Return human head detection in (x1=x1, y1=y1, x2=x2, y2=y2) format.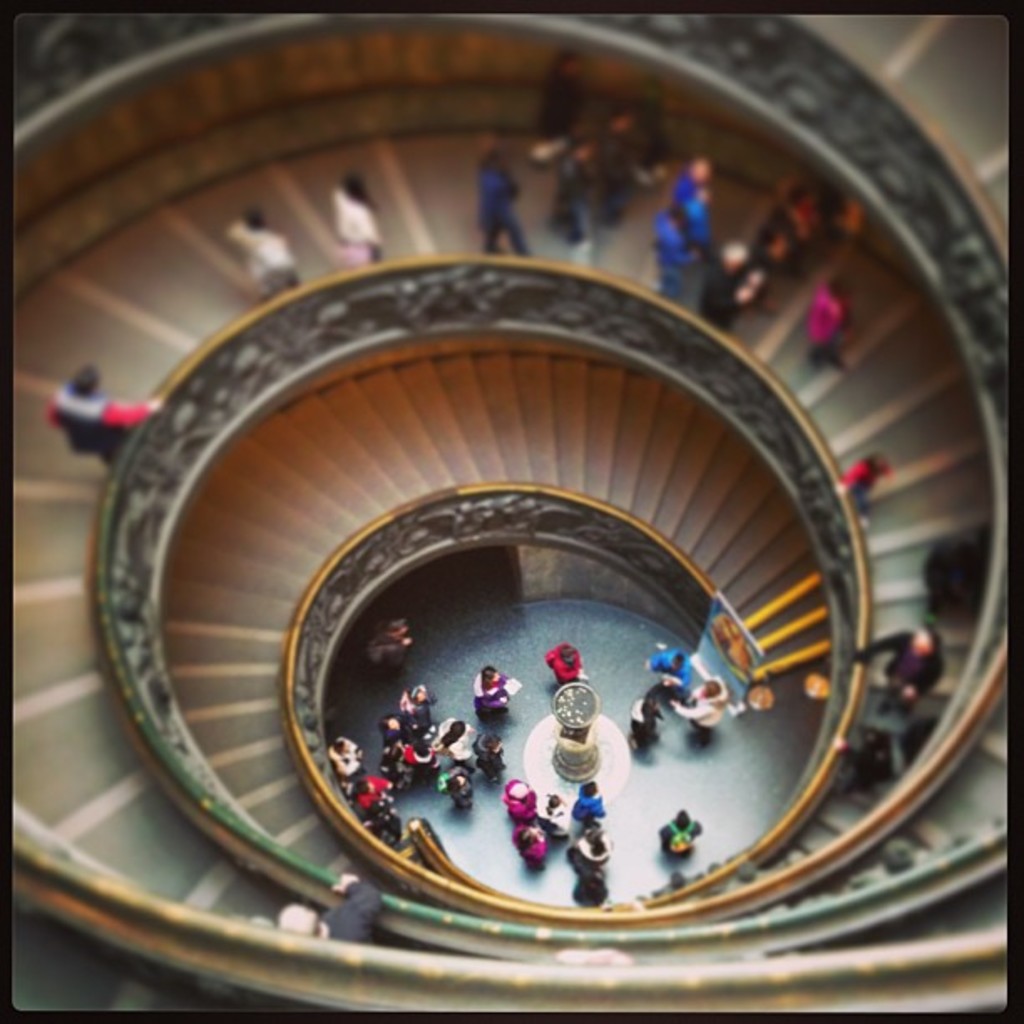
(x1=559, y1=643, x2=579, y2=666).
